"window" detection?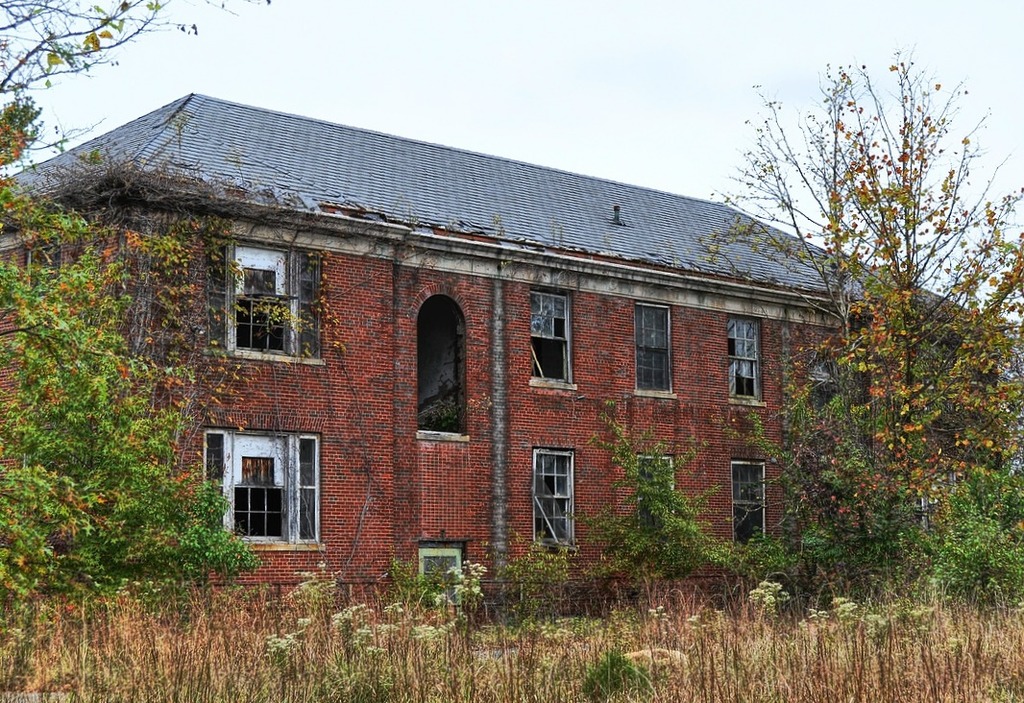
[721,320,771,406]
